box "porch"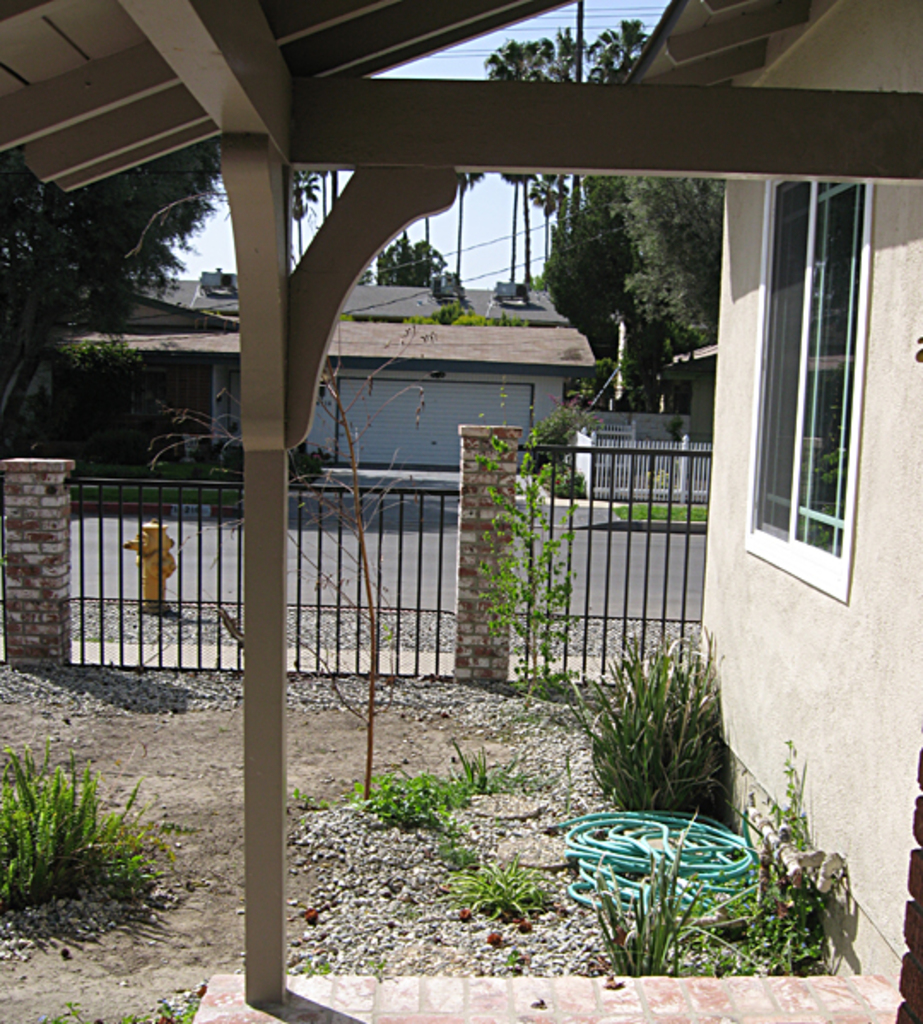
region(0, 424, 713, 1022)
